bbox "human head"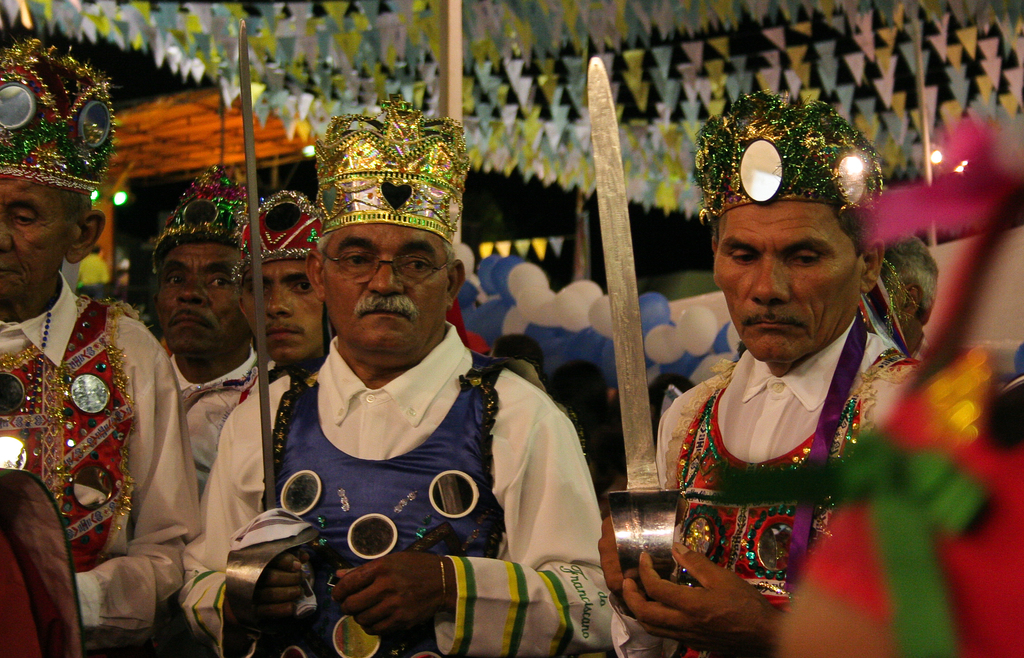
x1=228, y1=192, x2=335, y2=370
